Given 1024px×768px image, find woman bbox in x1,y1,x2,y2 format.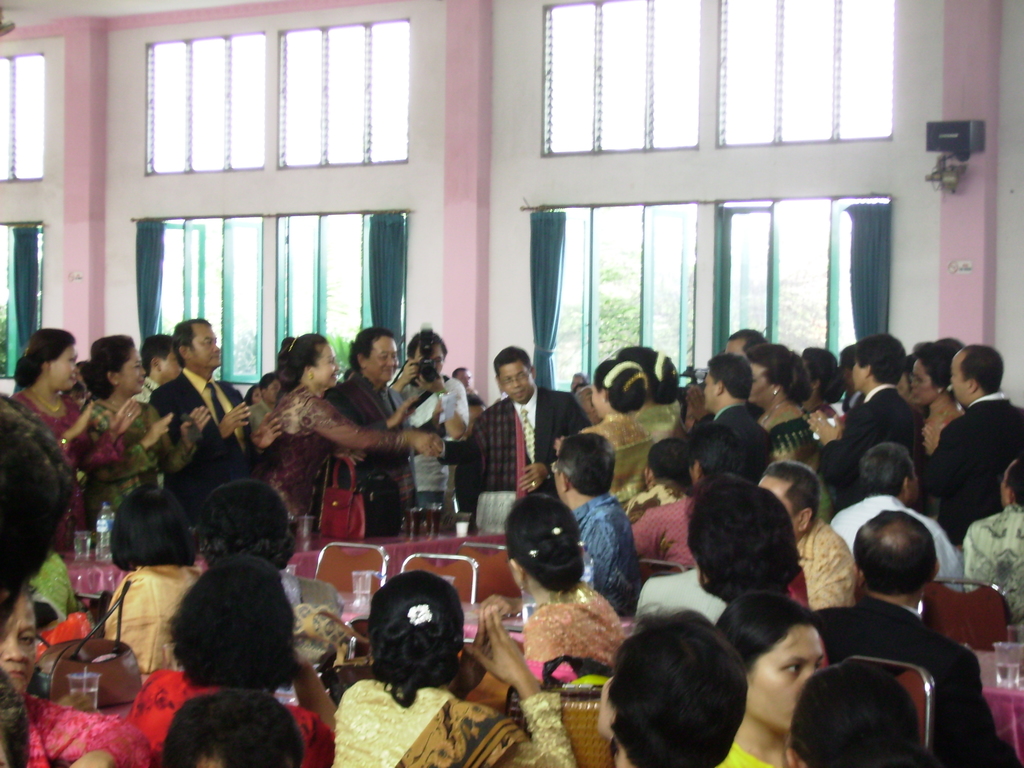
92,482,200,673.
